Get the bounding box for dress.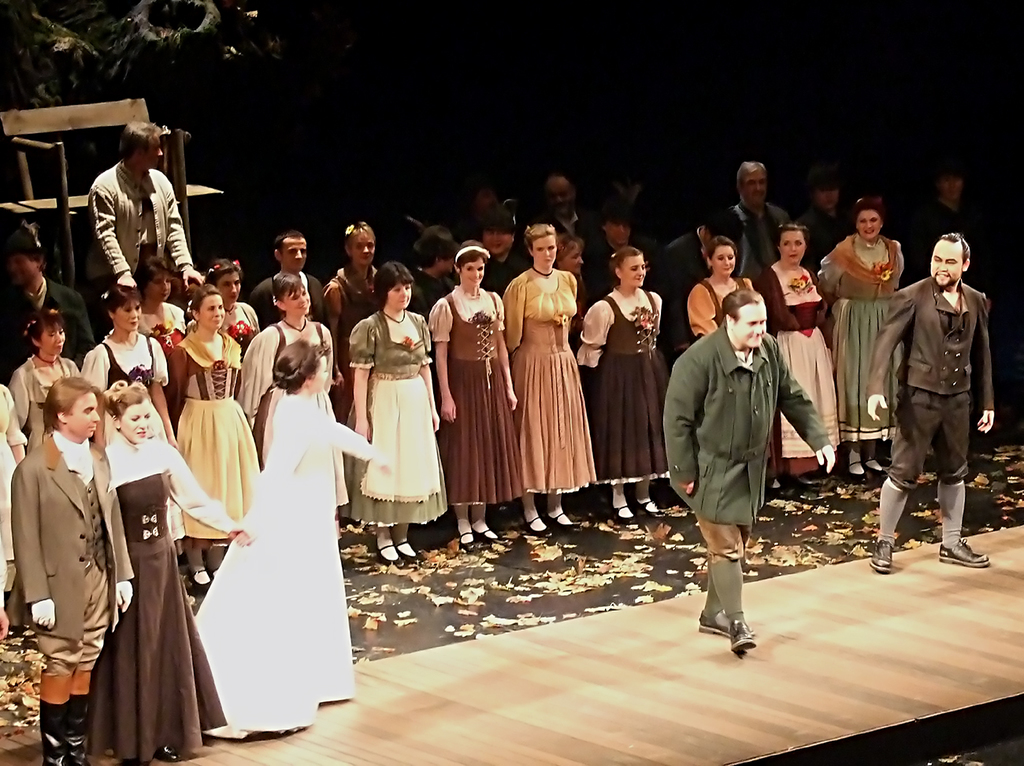
[x1=336, y1=310, x2=447, y2=526].
